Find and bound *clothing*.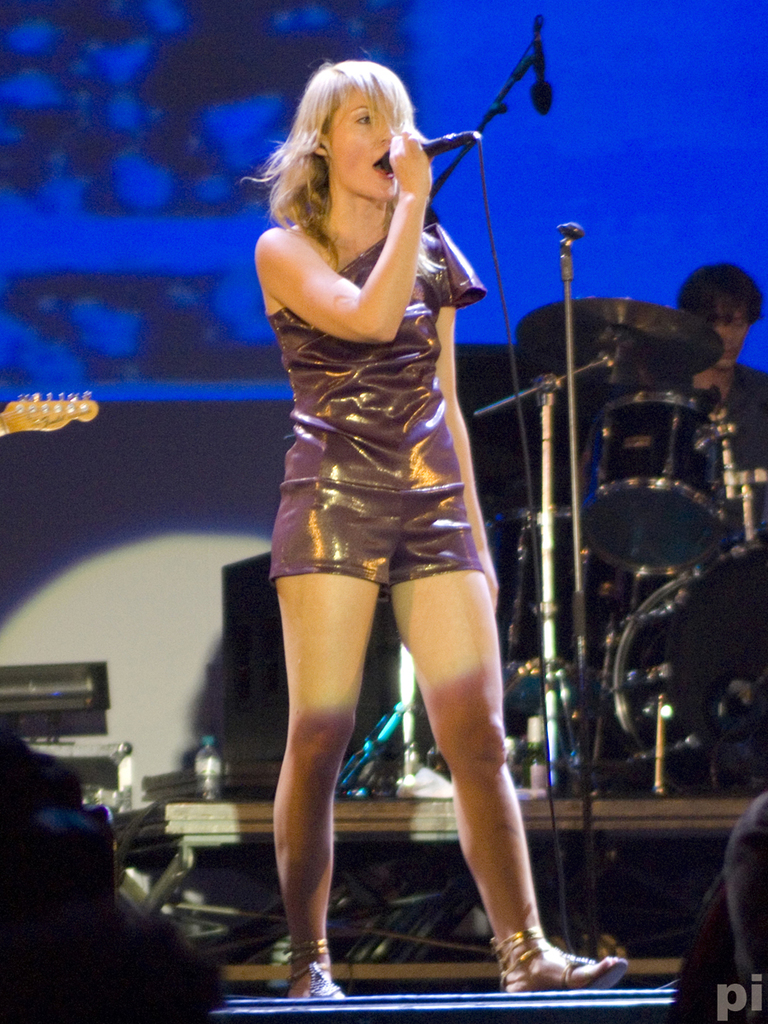
Bound: (x1=246, y1=245, x2=531, y2=584).
